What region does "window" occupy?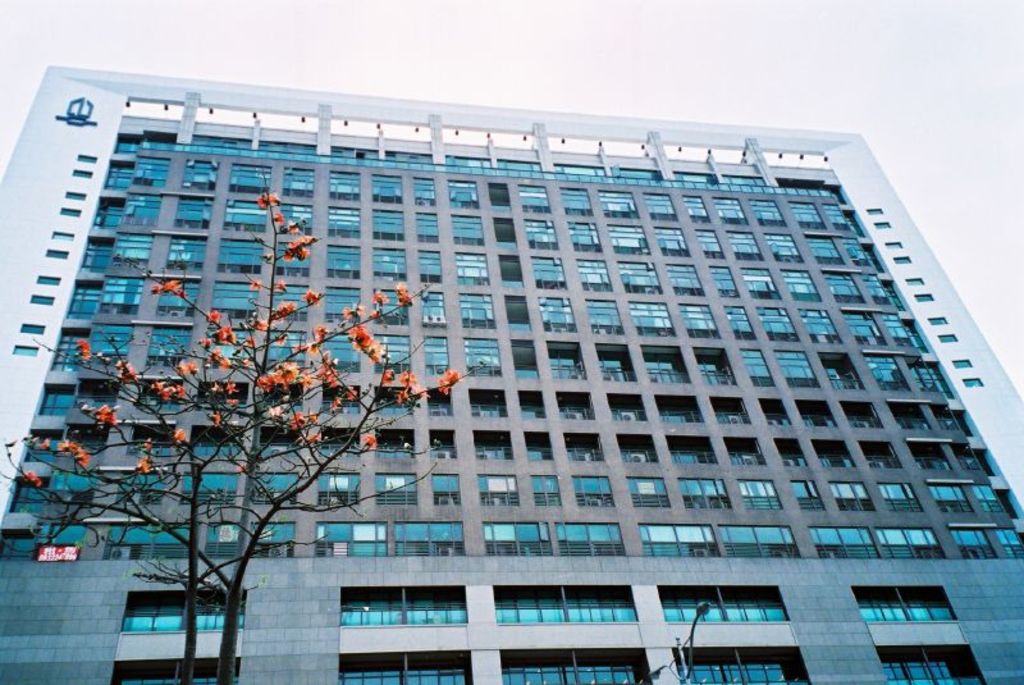
{"left": 763, "top": 394, "right": 791, "bottom": 425}.
